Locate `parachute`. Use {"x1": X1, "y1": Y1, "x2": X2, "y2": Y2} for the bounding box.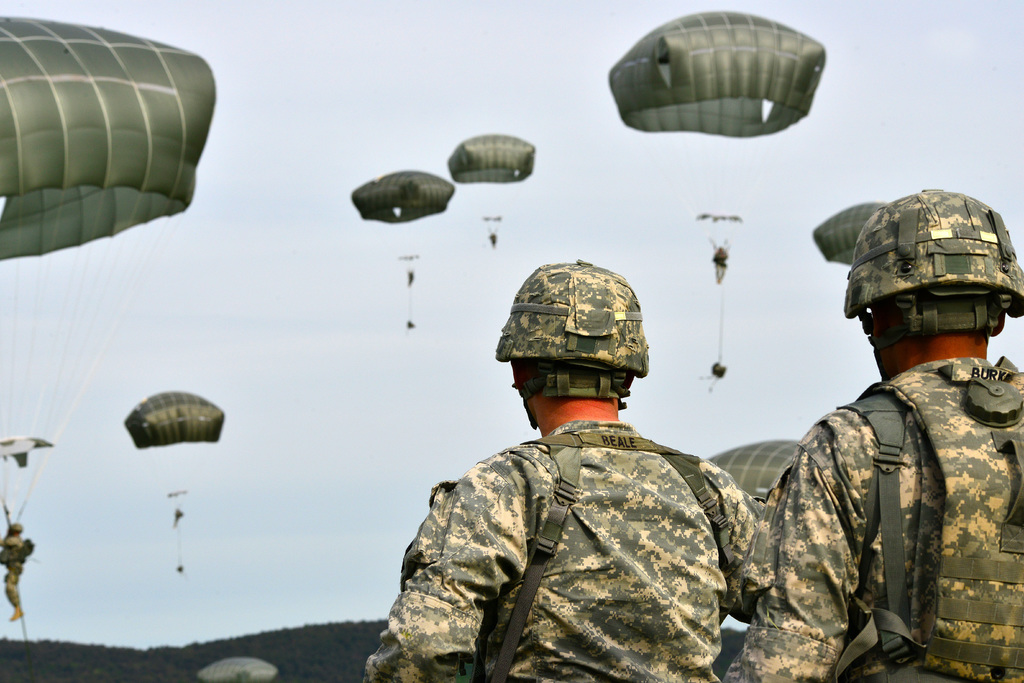
{"x1": 350, "y1": 169, "x2": 456, "y2": 329}.
